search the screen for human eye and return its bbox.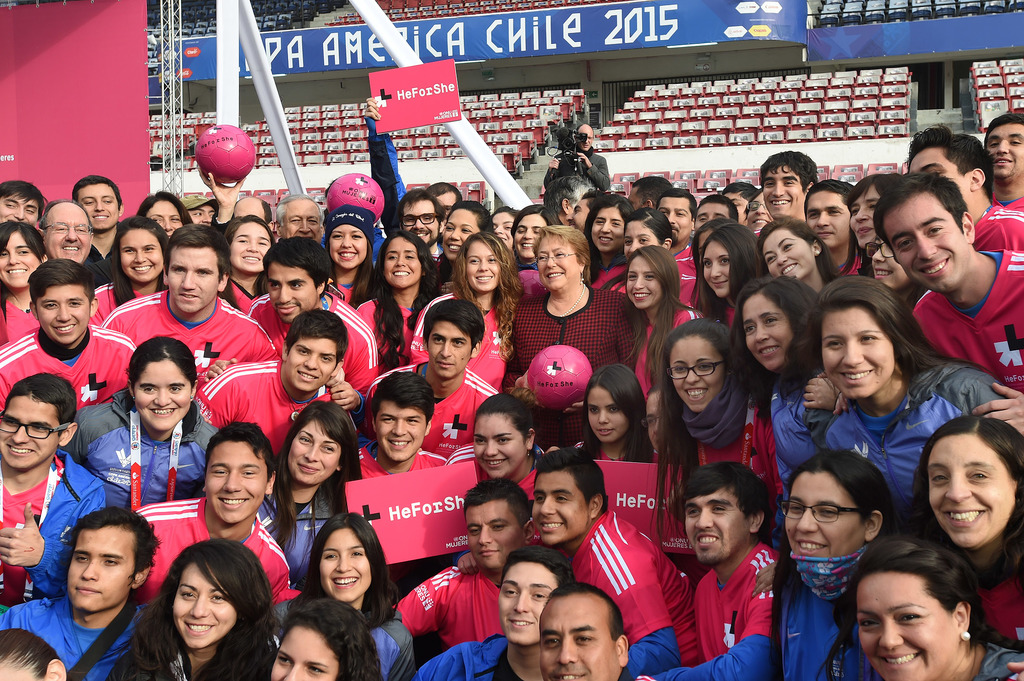
Found: 765/181/774/188.
